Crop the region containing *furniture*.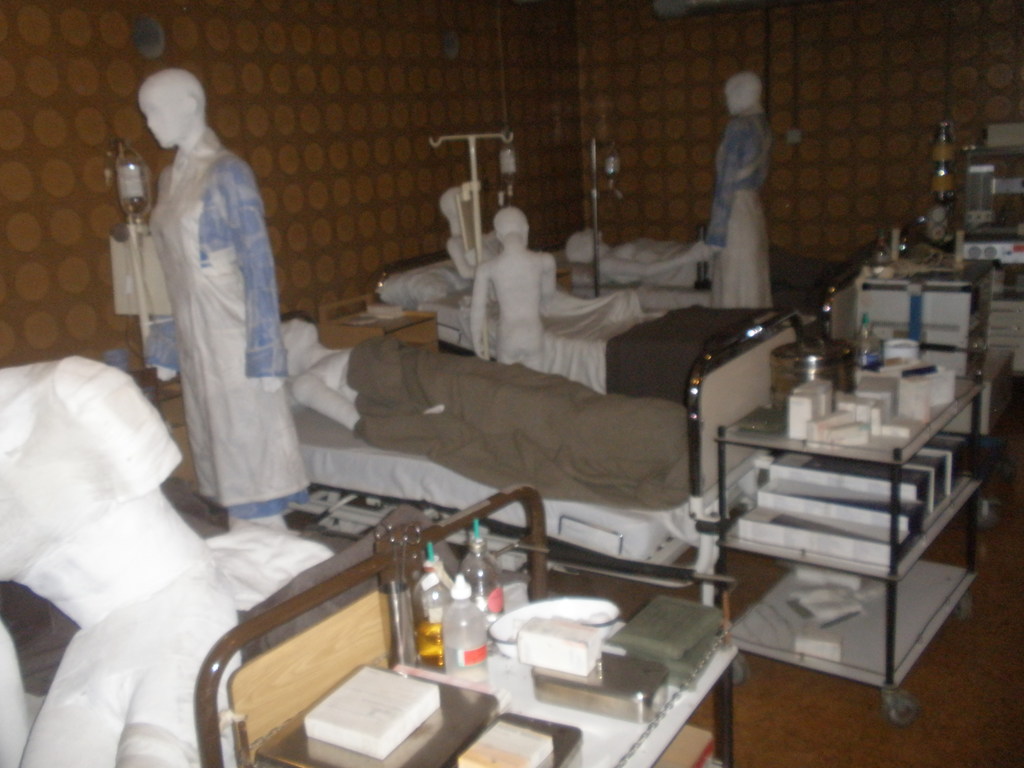
Crop region: {"x1": 860, "y1": 254, "x2": 1005, "y2": 523}.
